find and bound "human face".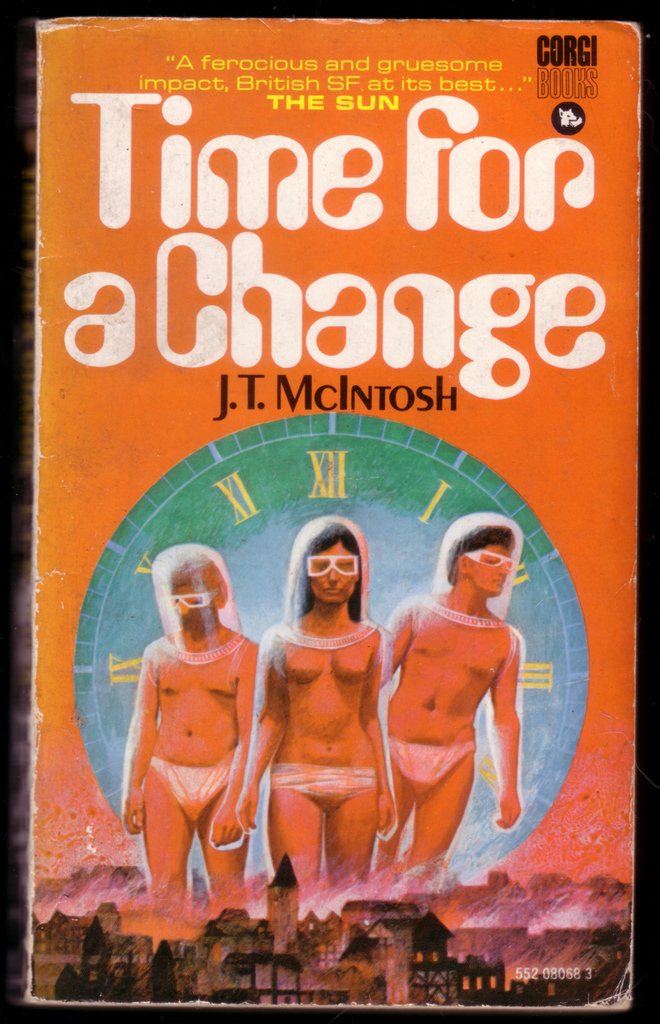
Bound: bbox=[173, 582, 232, 615].
